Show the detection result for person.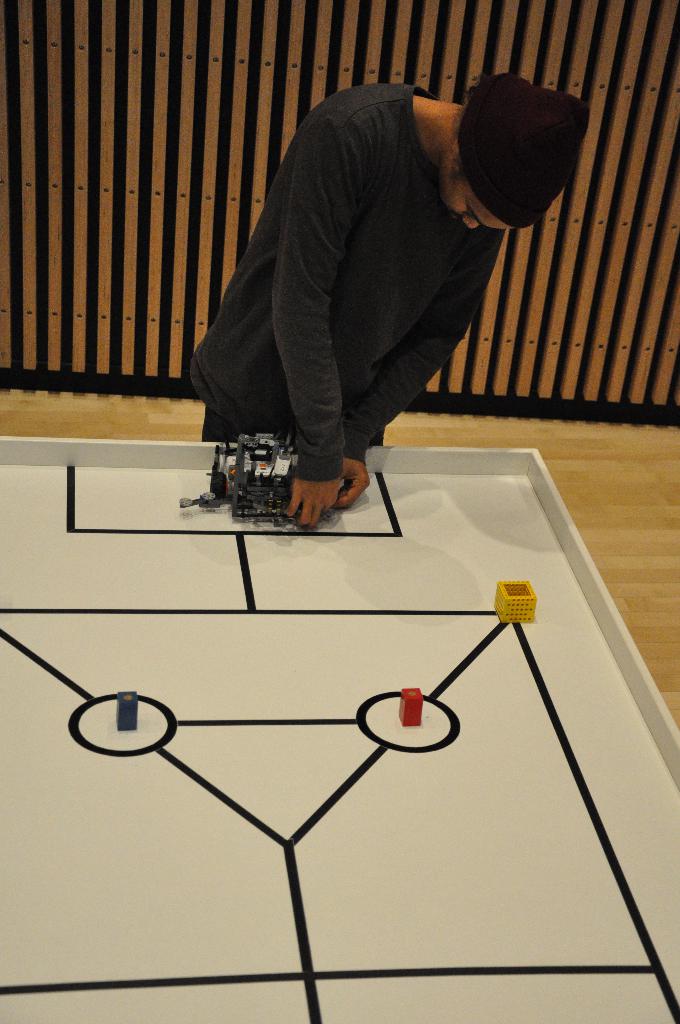
locate(159, 51, 565, 577).
